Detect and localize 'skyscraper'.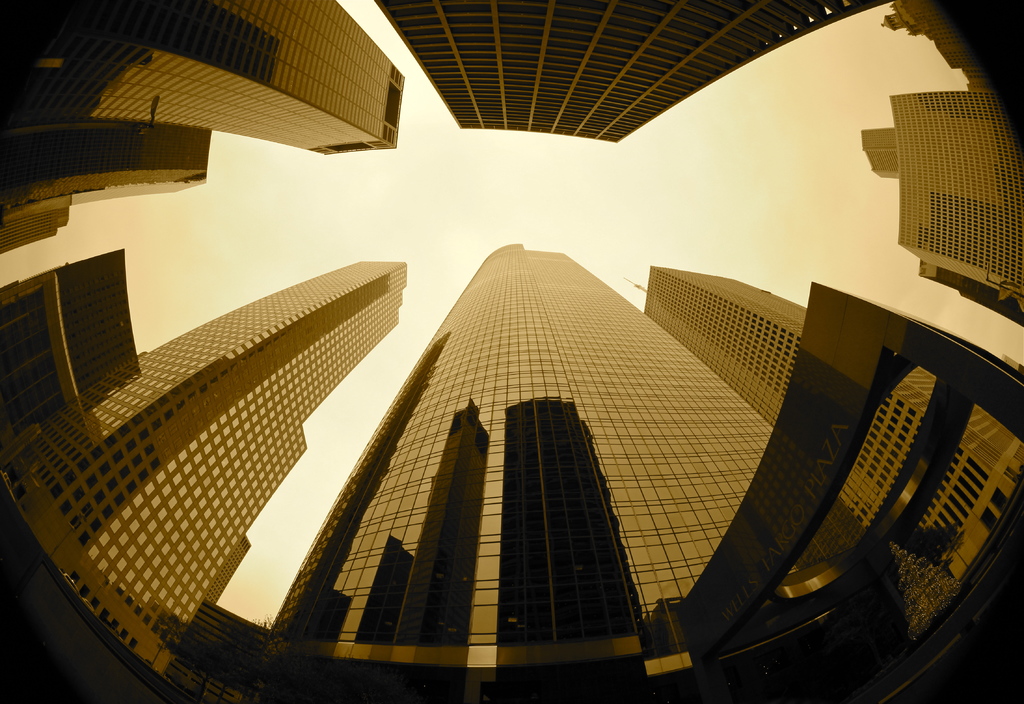
Localized at <box>644,267,1023,579</box>.
